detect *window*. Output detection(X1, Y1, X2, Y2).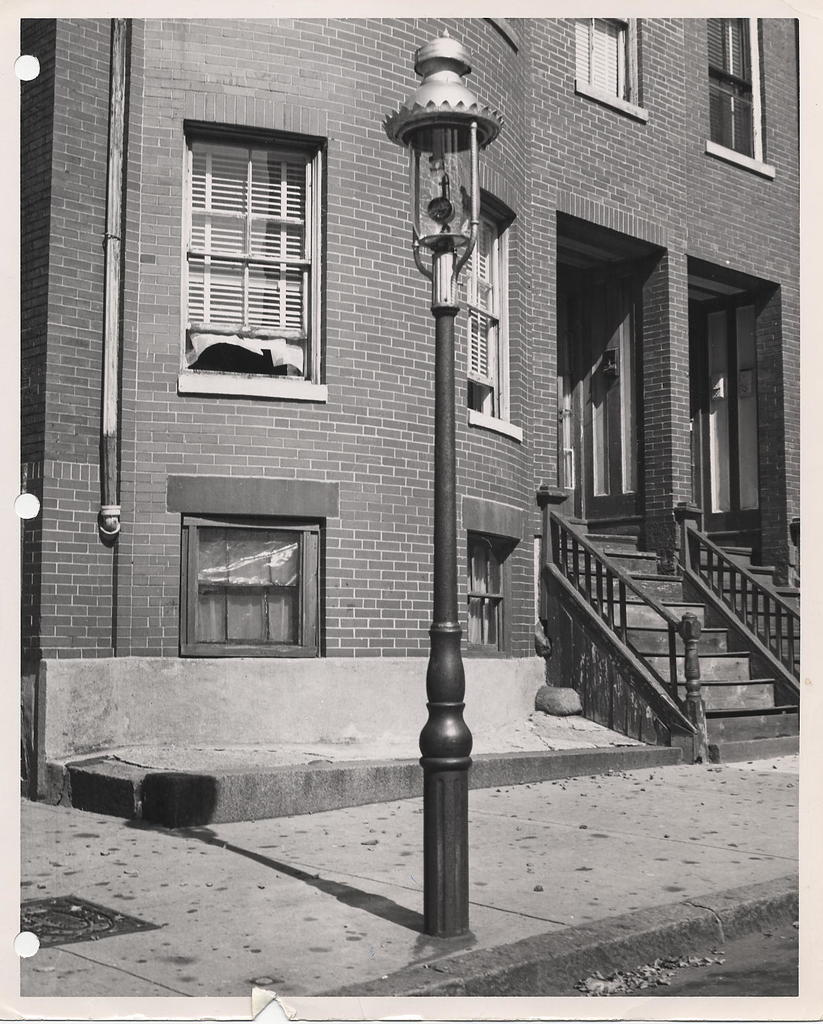
detection(708, 19, 765, 167).
